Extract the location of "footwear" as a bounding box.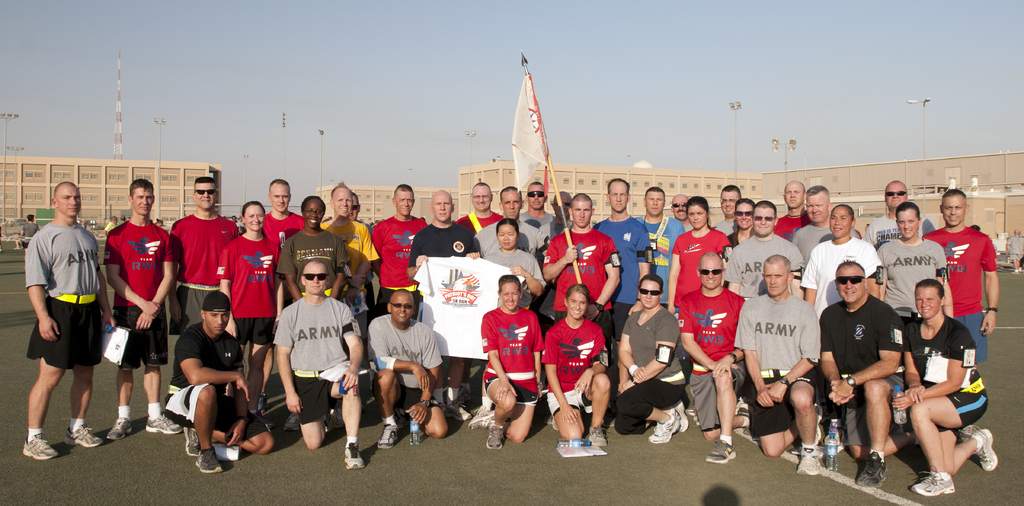
[792,443,820,473].
